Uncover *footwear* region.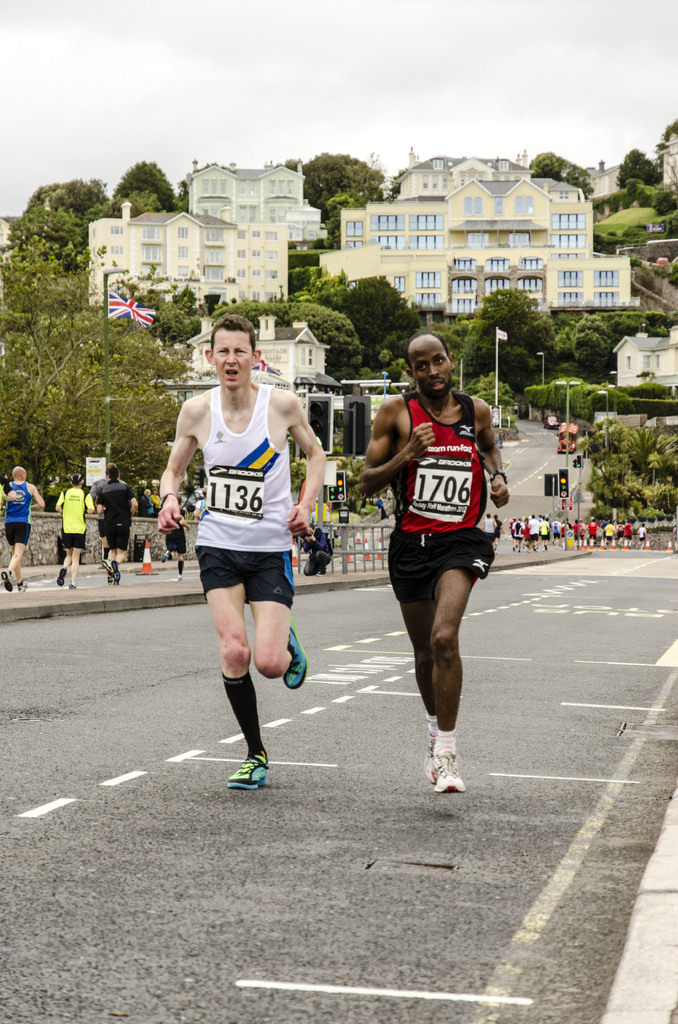
Uncovered: l=109, t=574, r=122, b=588.
